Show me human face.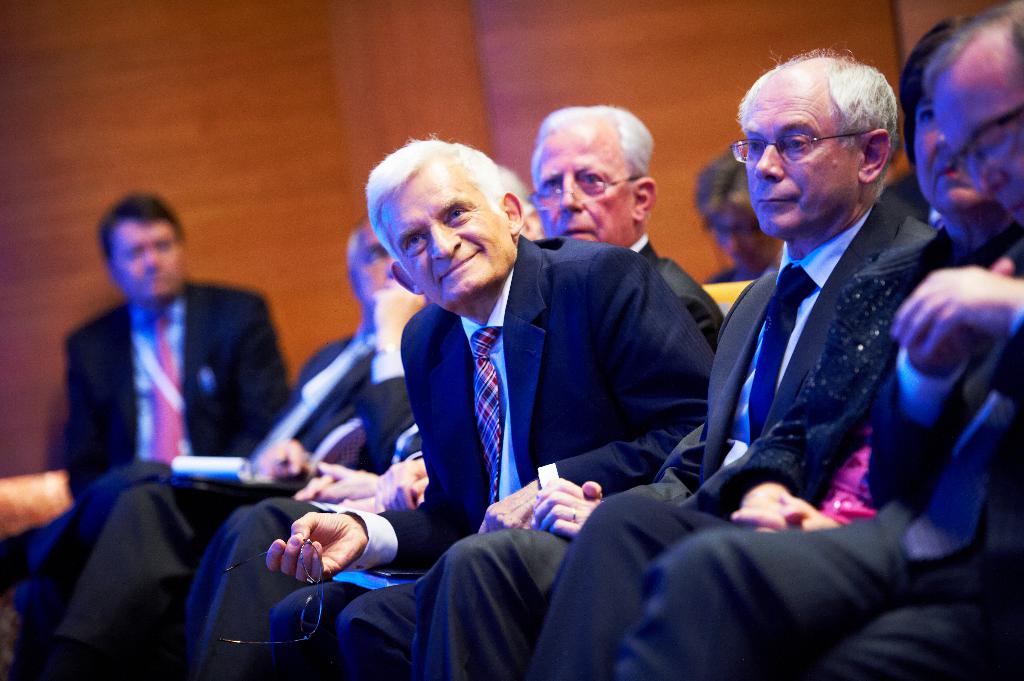
human face is here: [x1=907, y1=87, x2=968, y2=241].
